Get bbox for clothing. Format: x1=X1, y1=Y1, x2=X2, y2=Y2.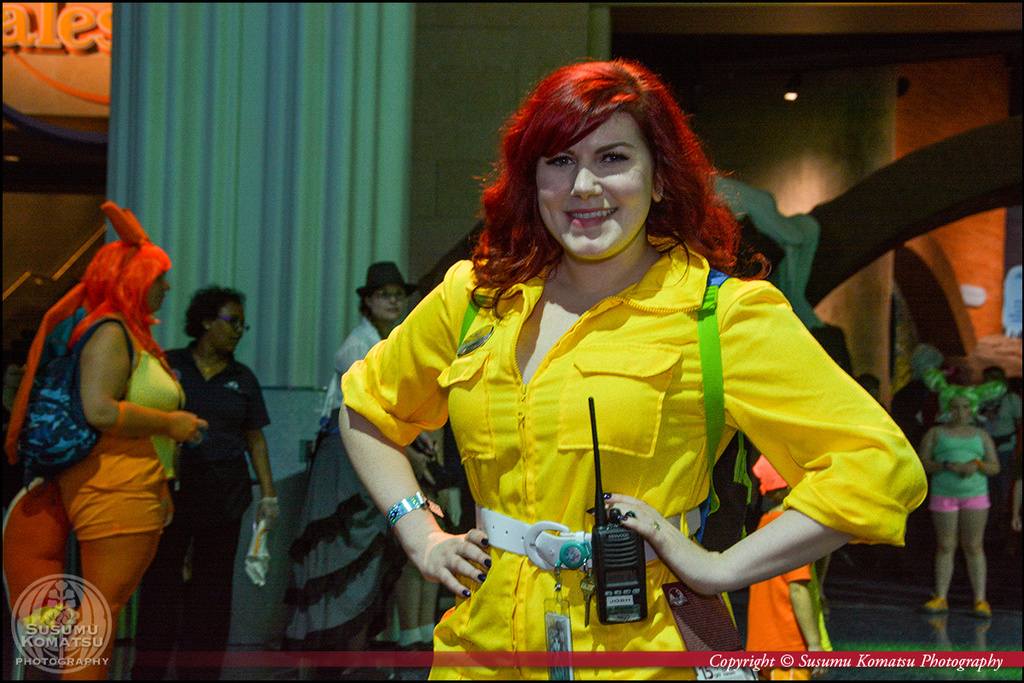
x1=291, y1=314, x2=439, y2=651.
